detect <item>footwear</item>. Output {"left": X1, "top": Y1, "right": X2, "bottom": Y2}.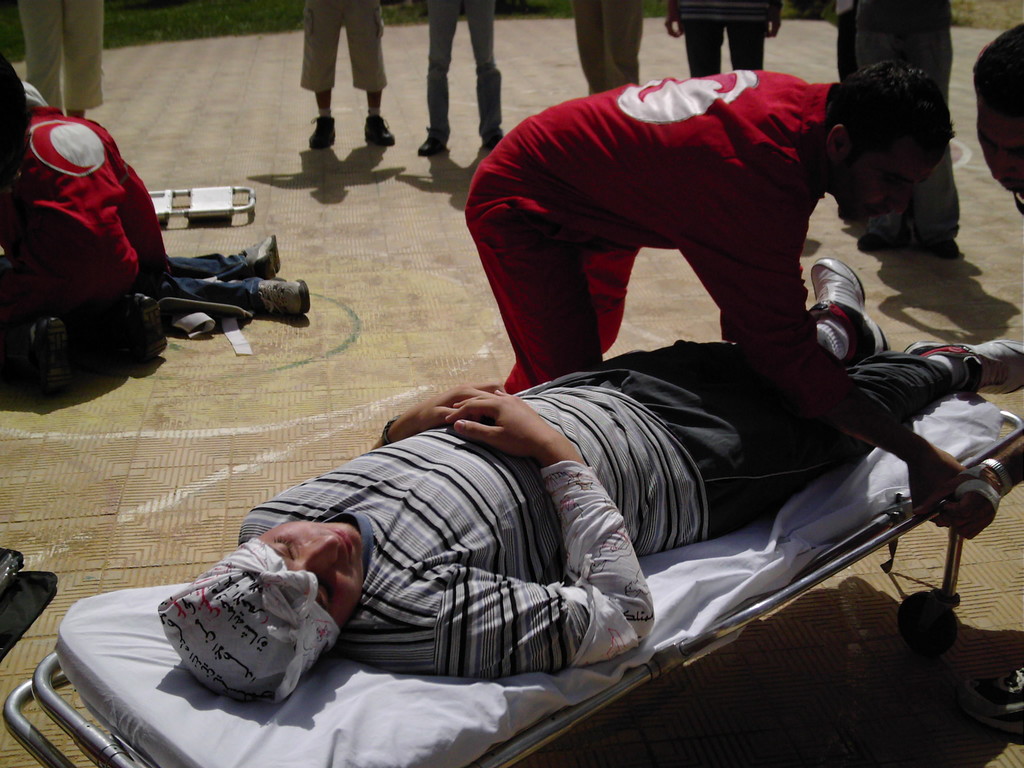
{"left": 238, "top": 236, "right": 283, "bottom": 275}.
